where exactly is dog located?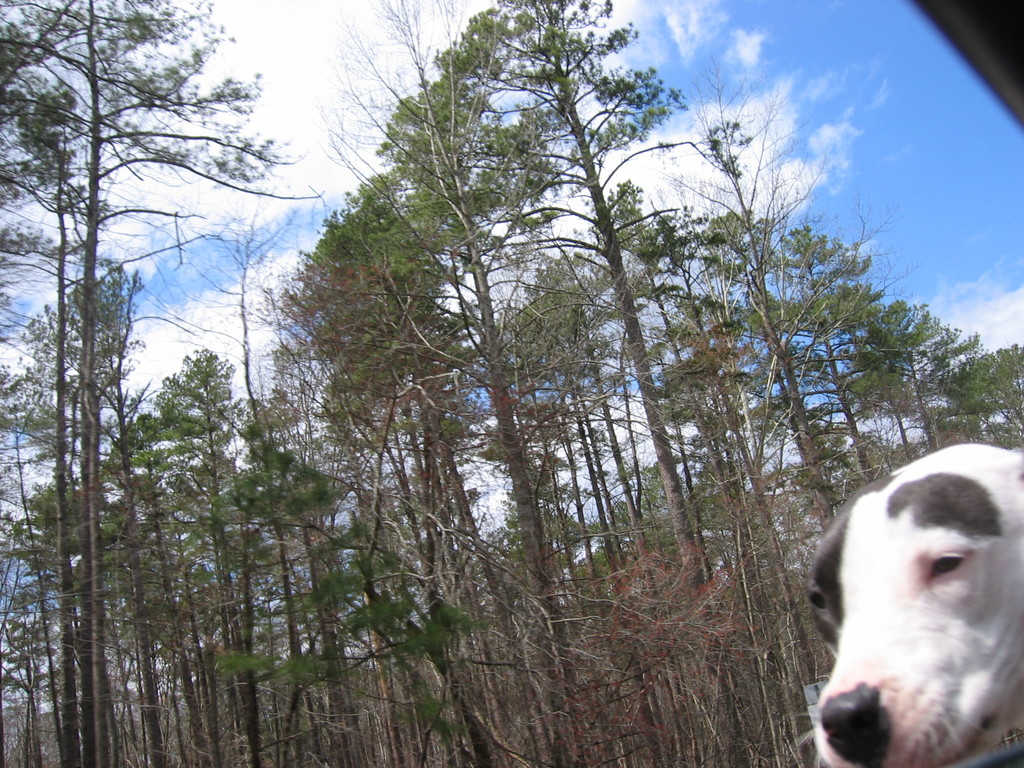
Its bounding box is box(808, 444, 1023, 767).
